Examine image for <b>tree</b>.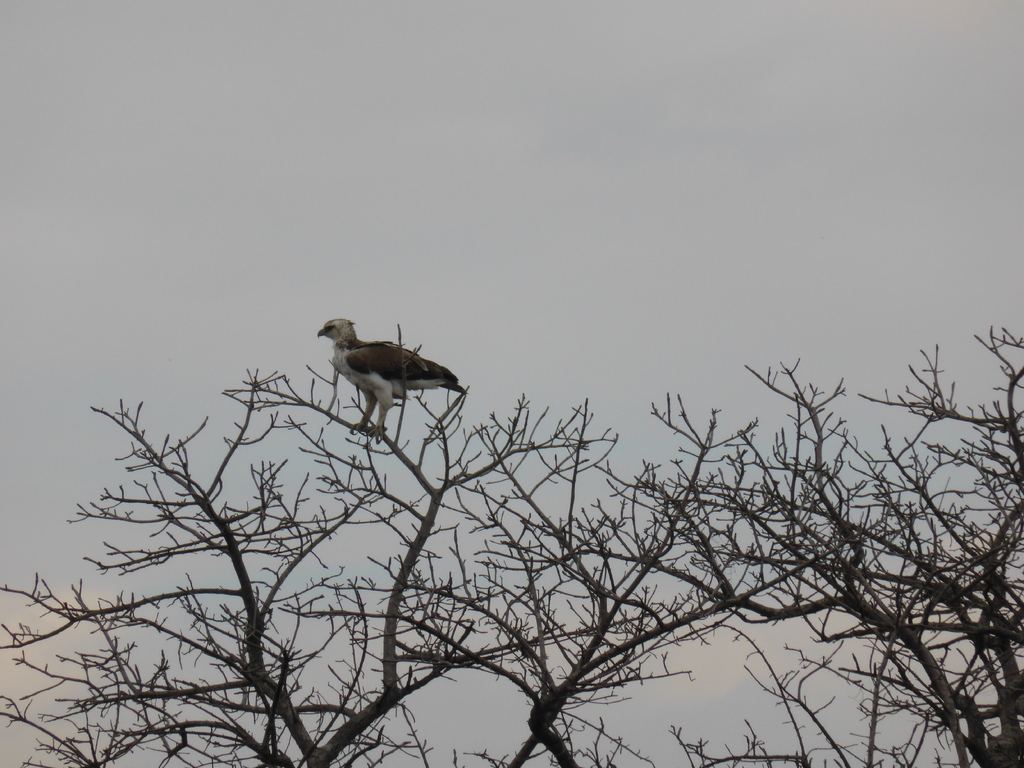
Examination result: x1=0, y1=244, x2=1023, y2=740.
